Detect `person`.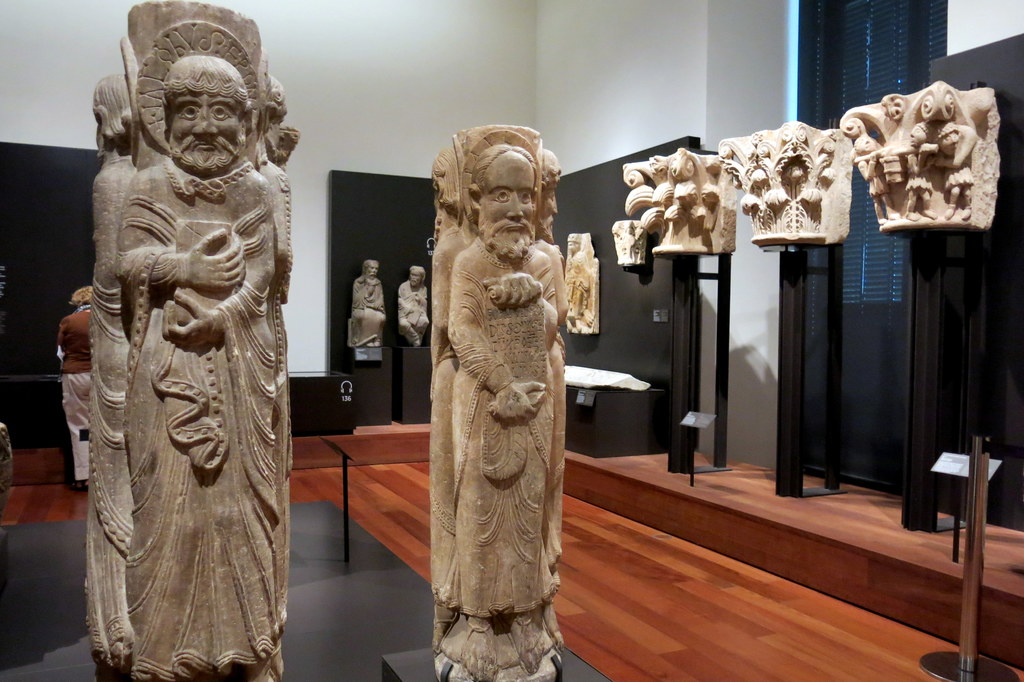
Detected at [47,277,95,490].
